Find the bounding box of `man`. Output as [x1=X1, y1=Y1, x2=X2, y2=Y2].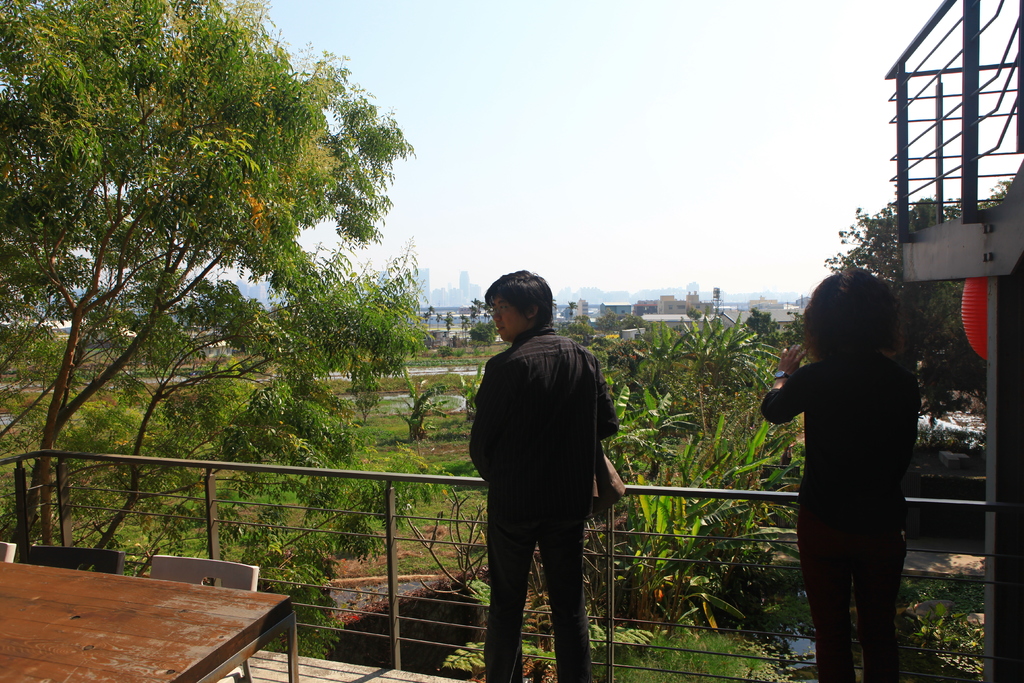
[x1=458, y1=267, x2=625, y2=682].
